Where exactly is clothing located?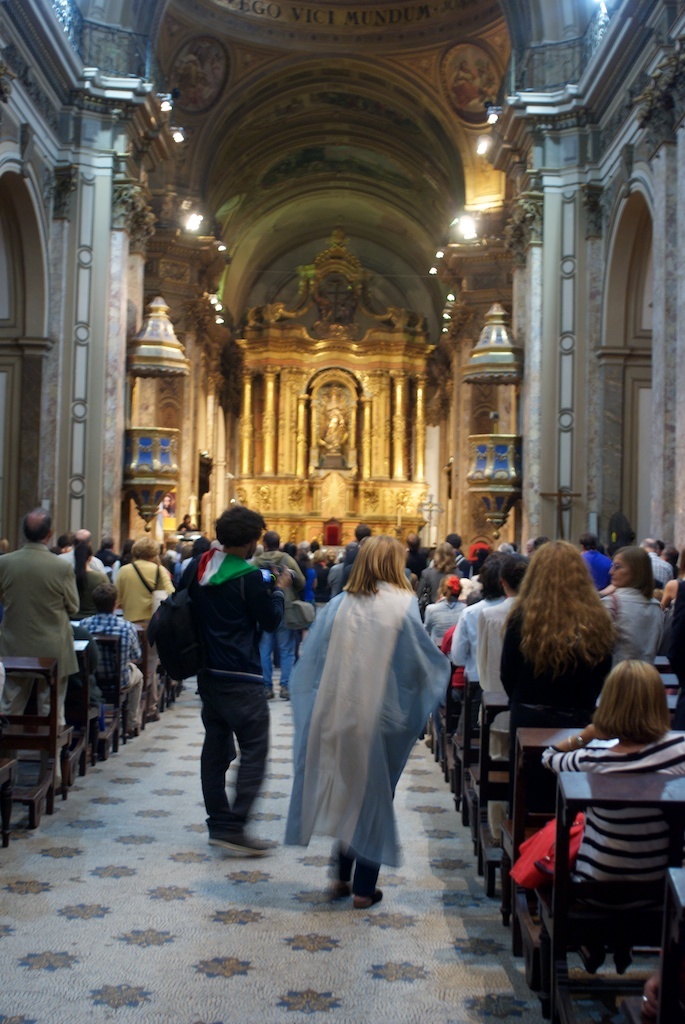
Its bounding box is region(17, 680, 62, 784).
